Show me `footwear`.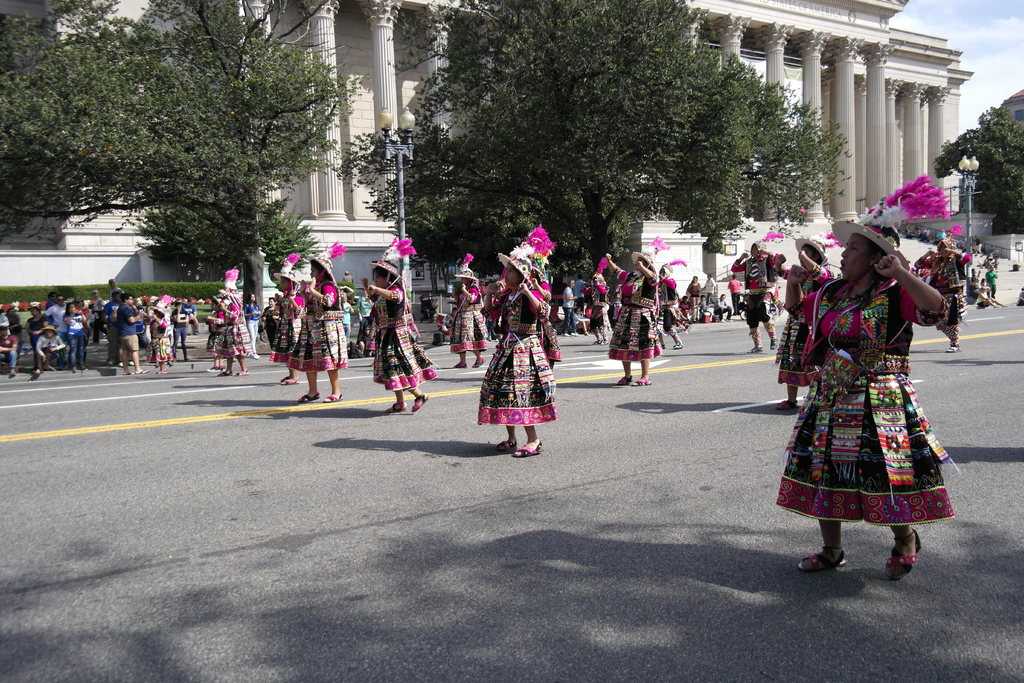
`footwear` is here: region(156, 365, 170, 371).
